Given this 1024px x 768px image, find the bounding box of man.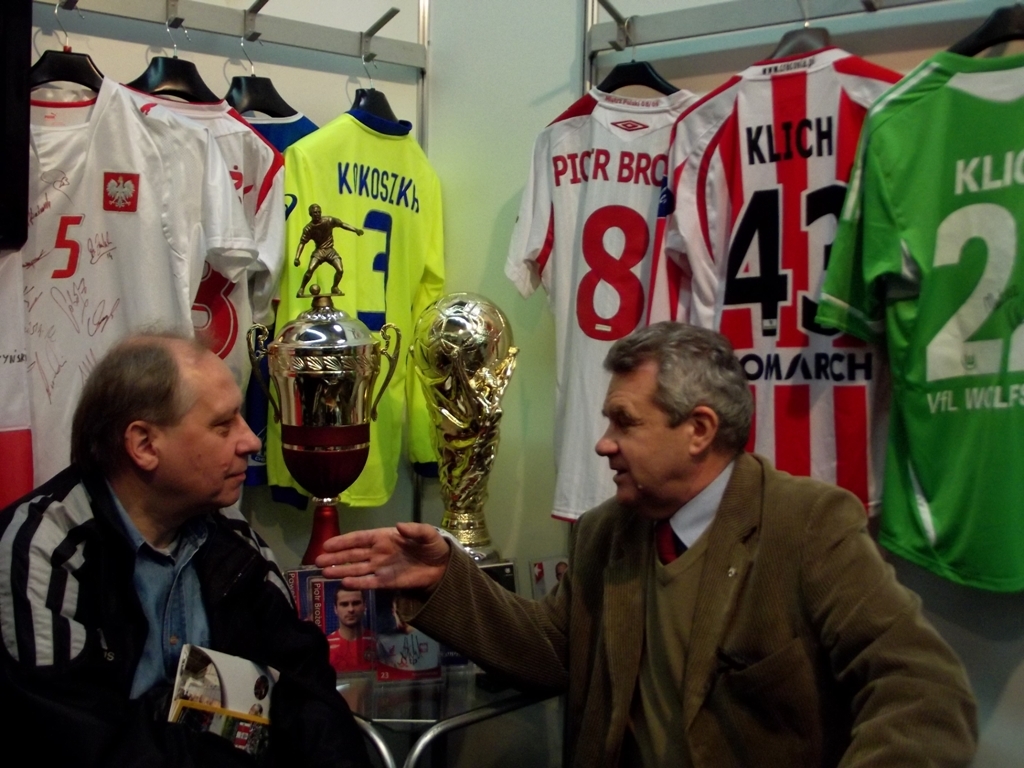
326, 585, 382, 669.
